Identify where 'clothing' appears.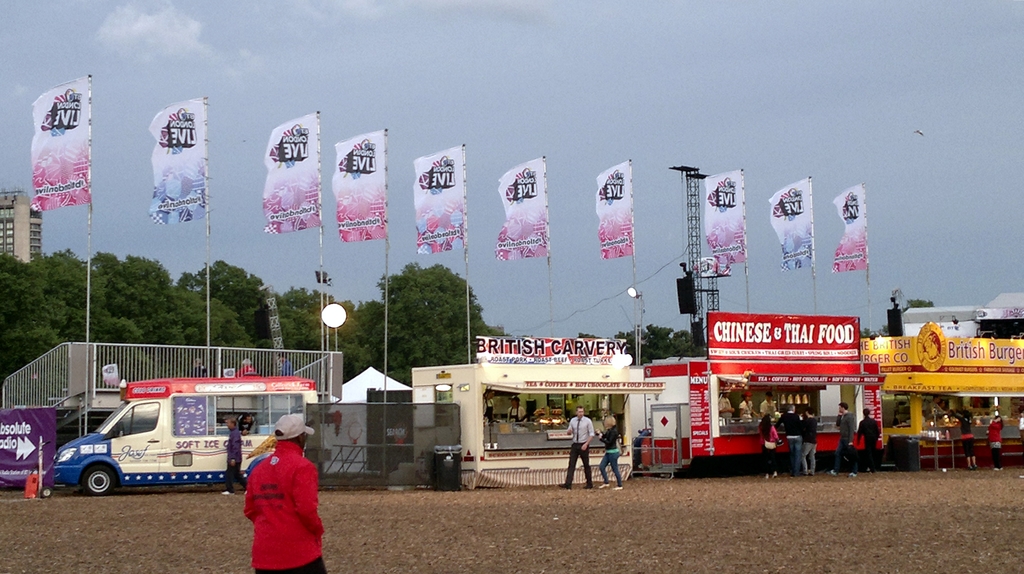
Appears at (801, 412, 815, 479).
